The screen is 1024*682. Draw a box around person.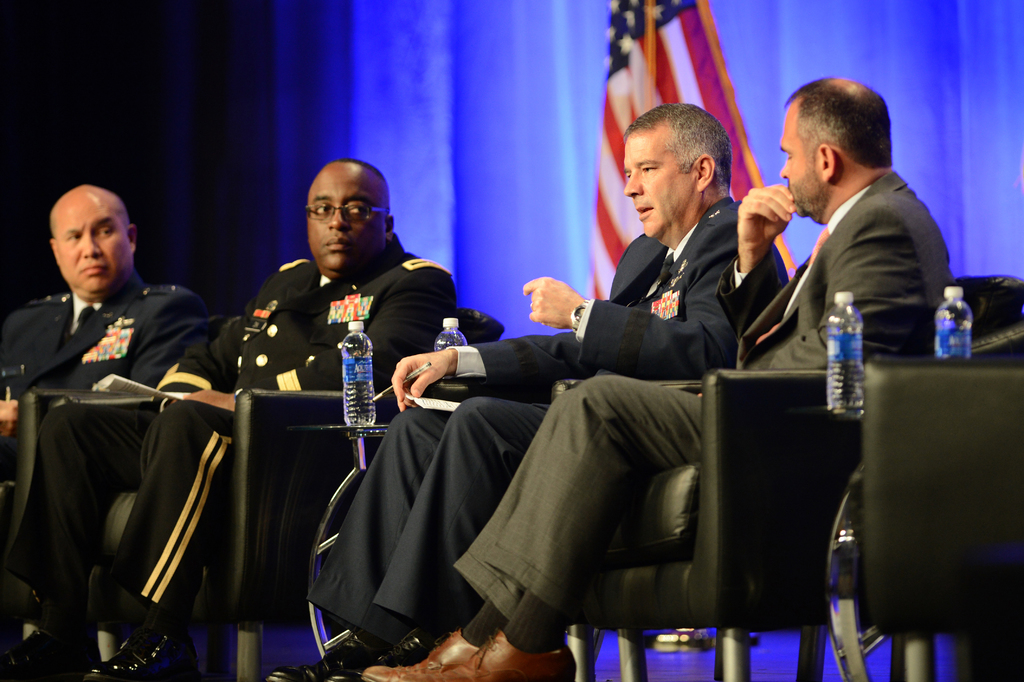
region(65, 160, 466, 681).
